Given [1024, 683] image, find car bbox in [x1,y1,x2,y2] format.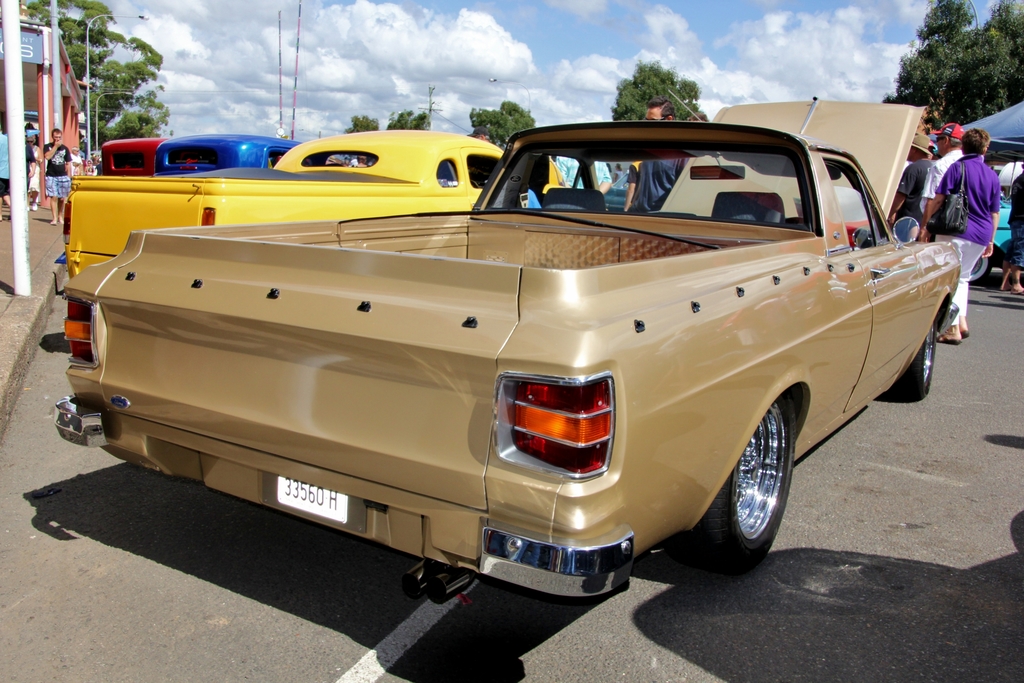
[154,135,304,175].
